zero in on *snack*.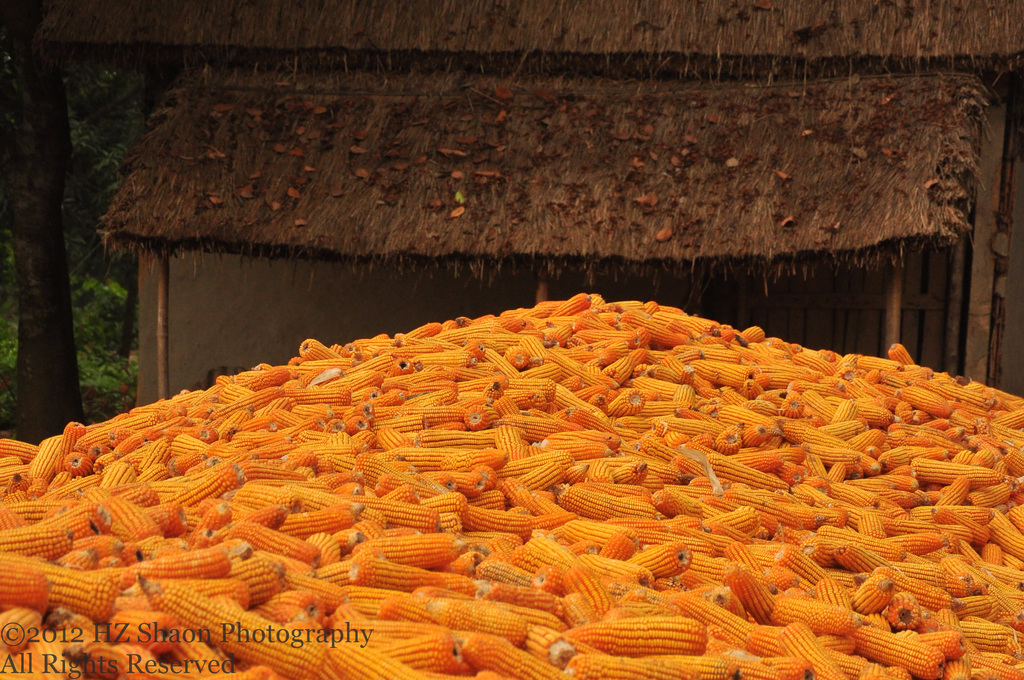
Zeroed in: (x1=24, y1=241, x2=1023, y2=651).
